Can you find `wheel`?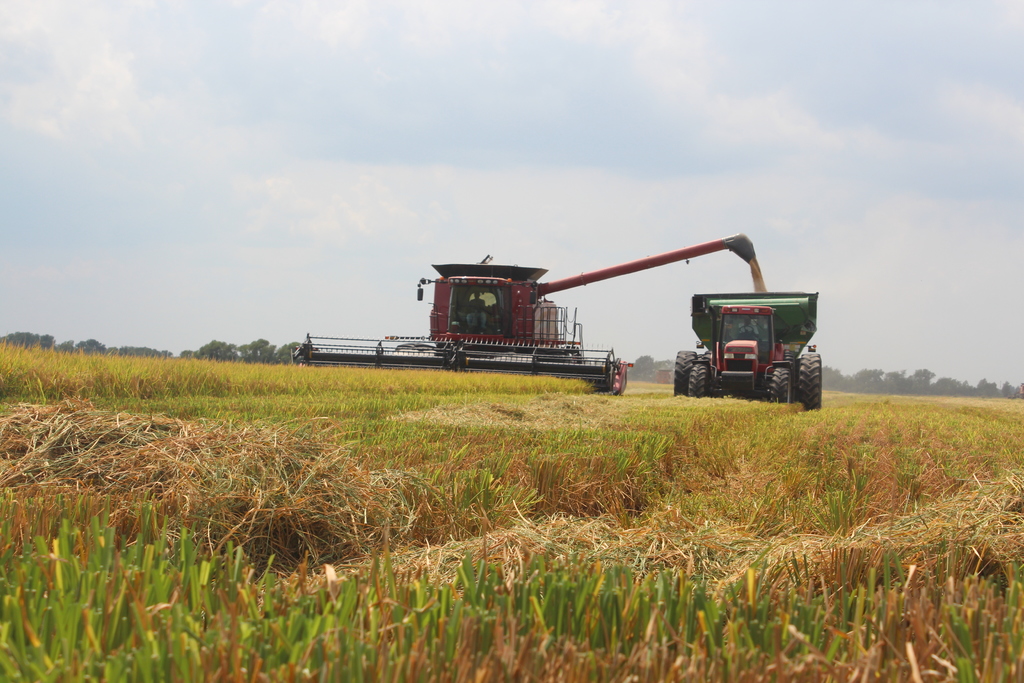
Yes, bounding box: box(684, 361, 712, 409).
